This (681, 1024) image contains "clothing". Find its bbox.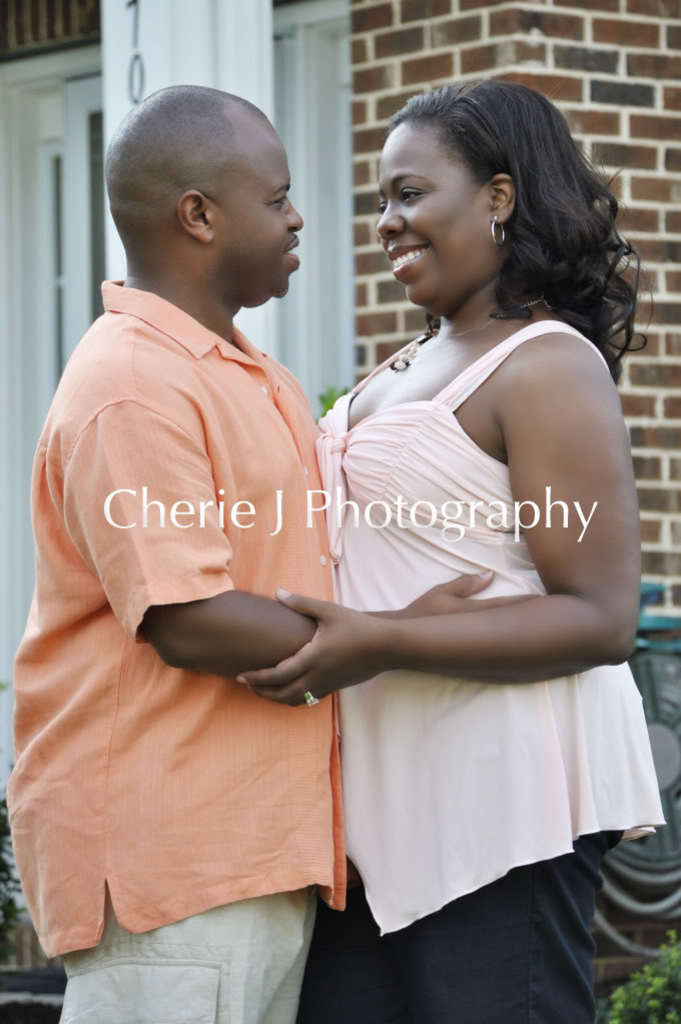
[x1=7, y1=271, x2=340, y2=1023].
